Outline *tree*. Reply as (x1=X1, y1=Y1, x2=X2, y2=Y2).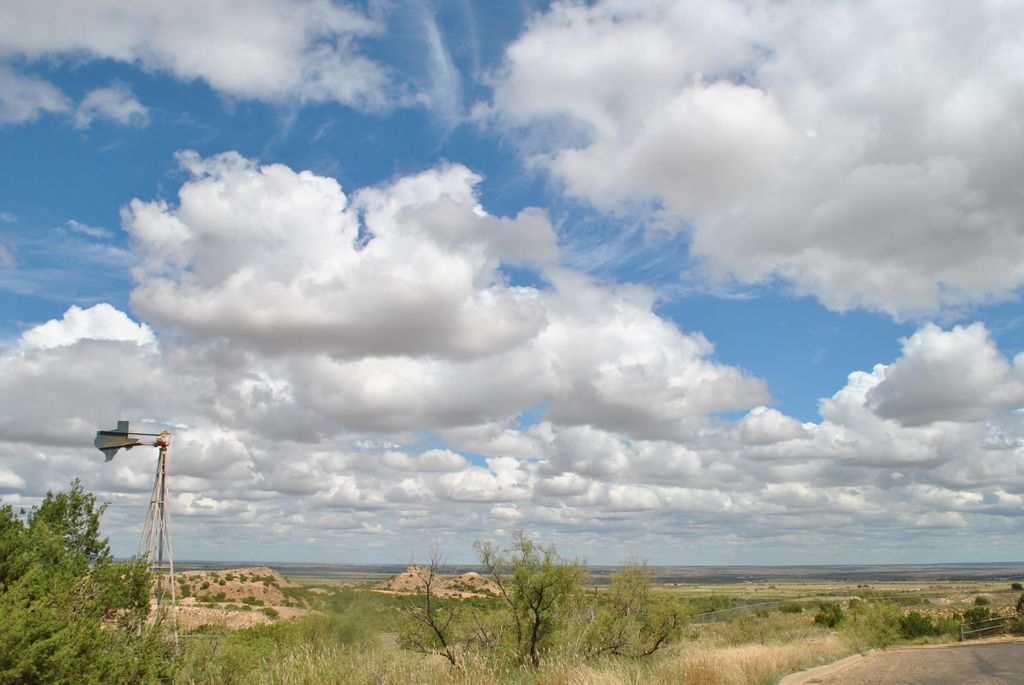
(x1=382, y1=519, x2=701, y2=684).
